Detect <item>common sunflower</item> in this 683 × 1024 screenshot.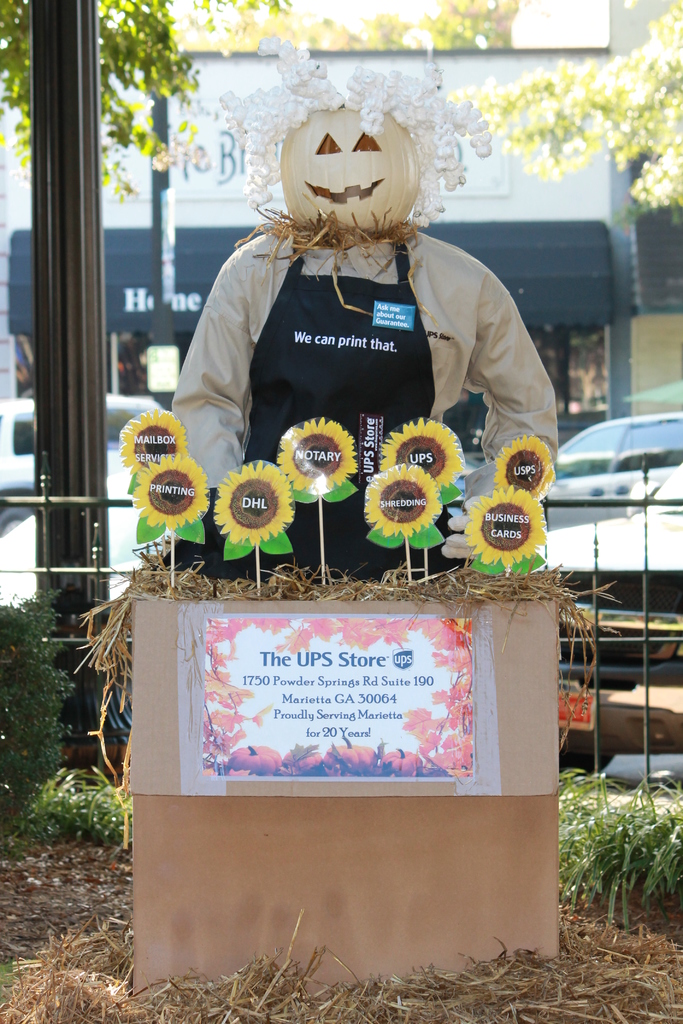
Detection: region(215, 453, 291, 556).
